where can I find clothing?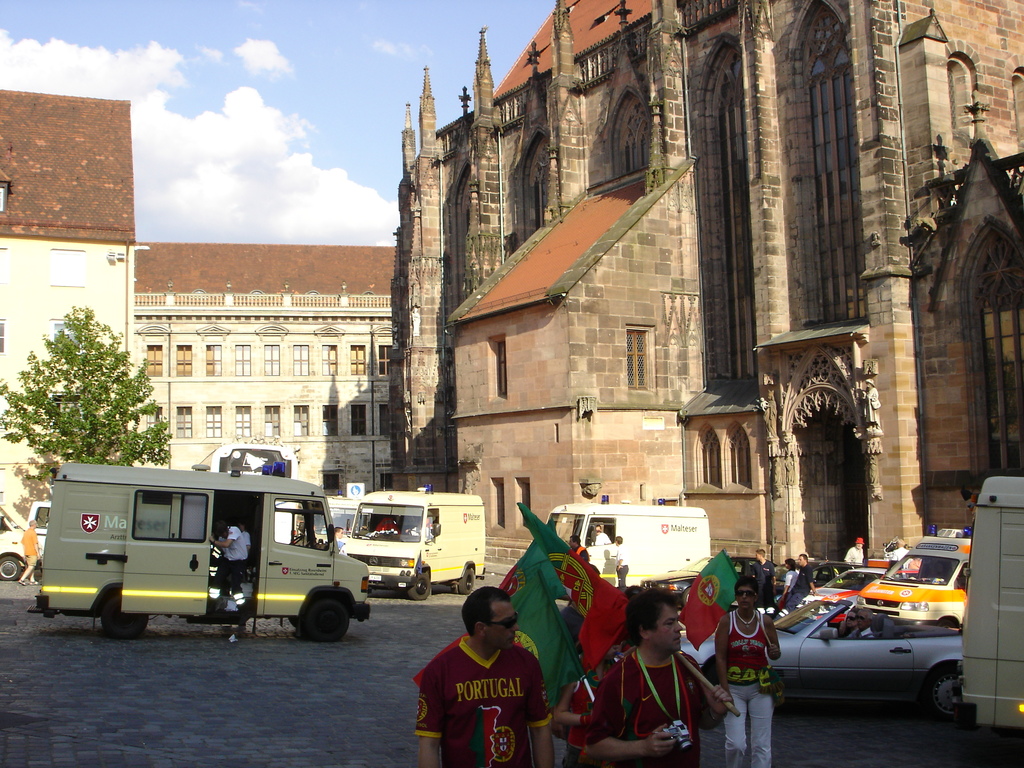
You can find it at {"x1": 783, "y1": 564, "x2": 813, "y2": 615}.
